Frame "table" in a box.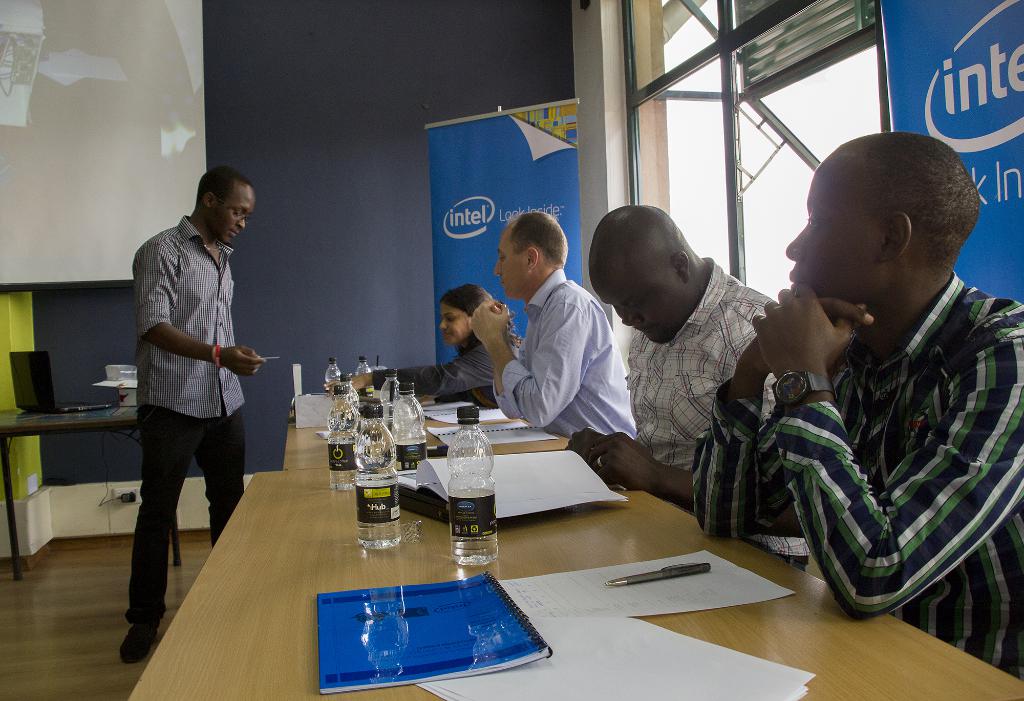
{"left": 0, "top": 400, "right": 186, "bottom": 579}.
